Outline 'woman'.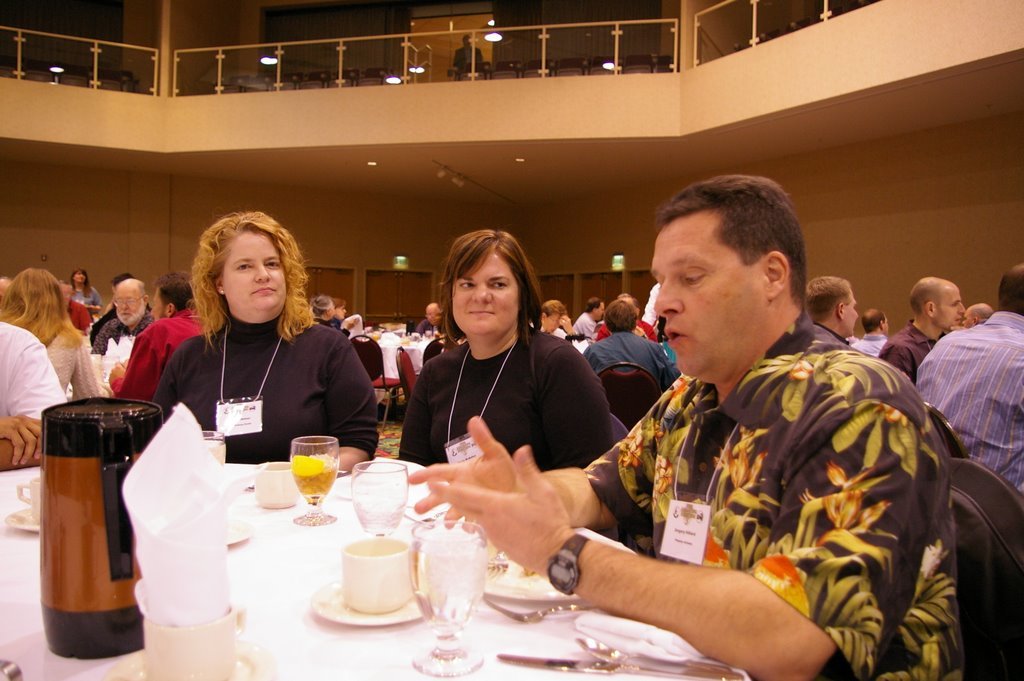
Outline: bbox(73, 267, 101, 313).
